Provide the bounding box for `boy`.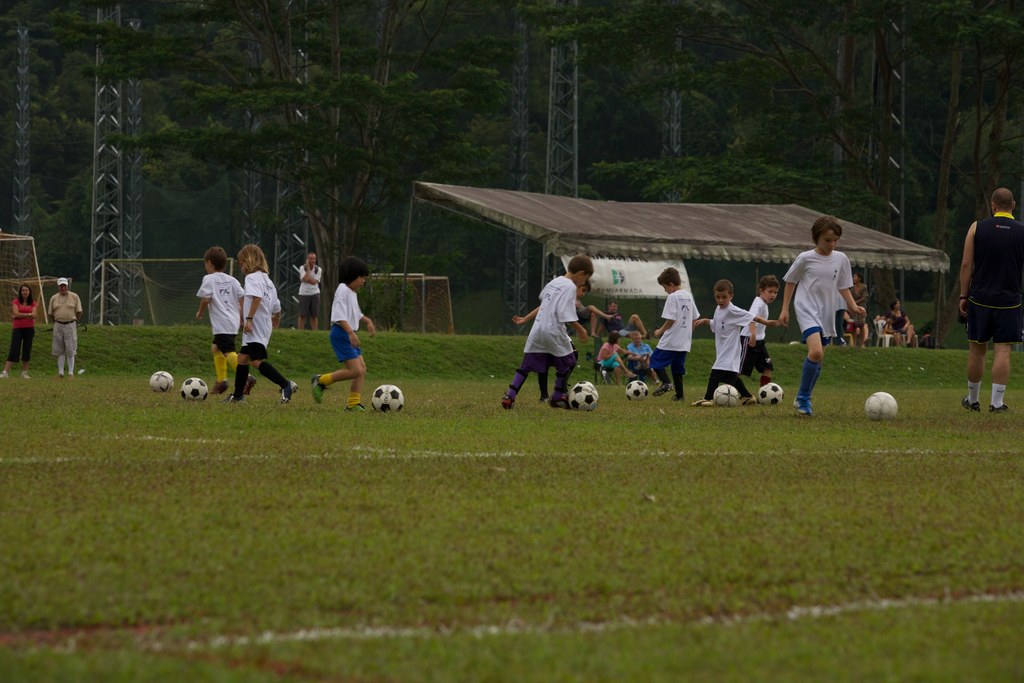
crop(649, 267, 698, 402).
